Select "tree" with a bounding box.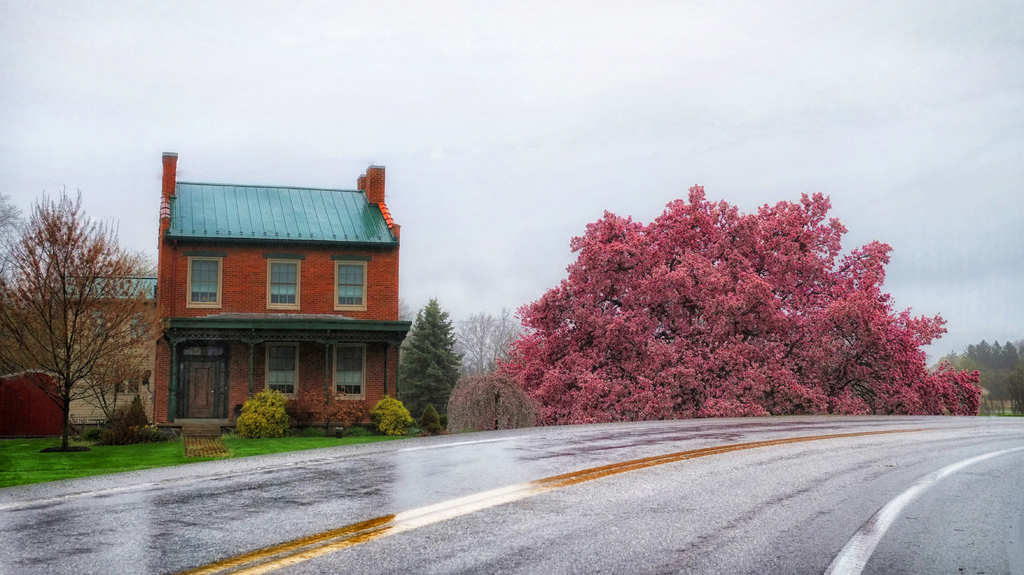
box=[77, 297, 156, 431].
